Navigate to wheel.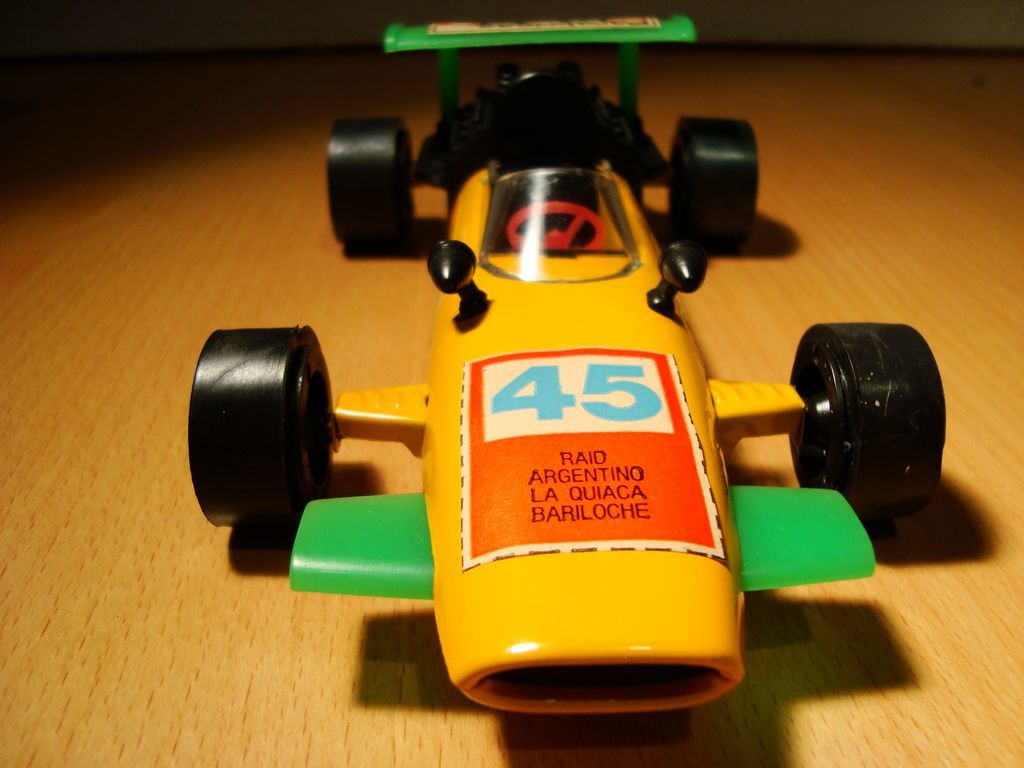
Navigation target: <bbox>672, 111, 754, 260</bbox>.
